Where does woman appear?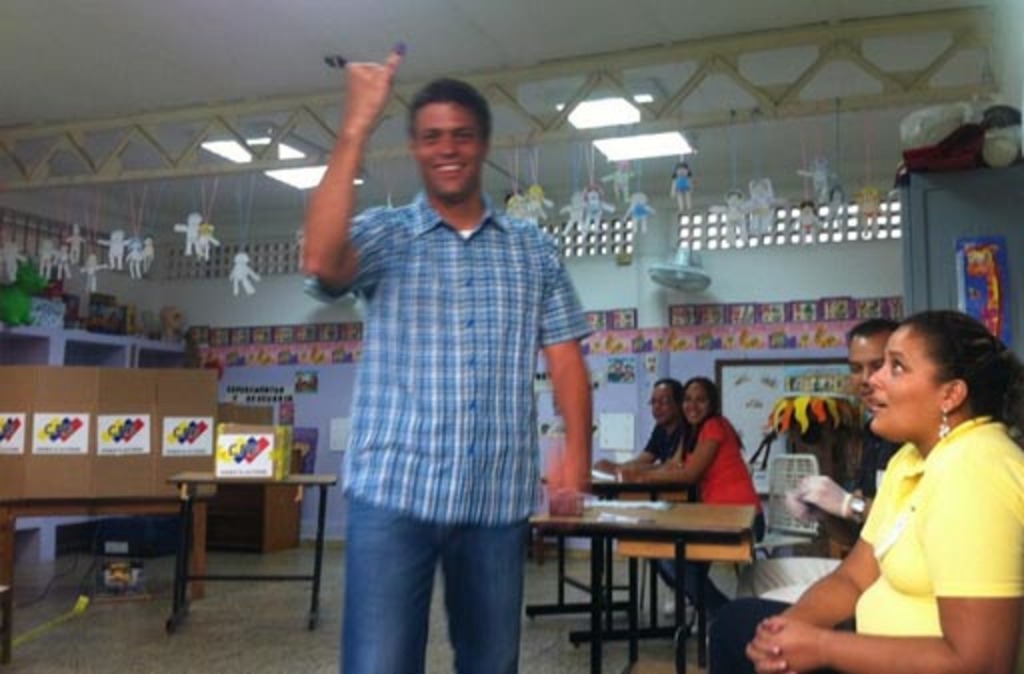
Appears at 746:310:1022:672.
